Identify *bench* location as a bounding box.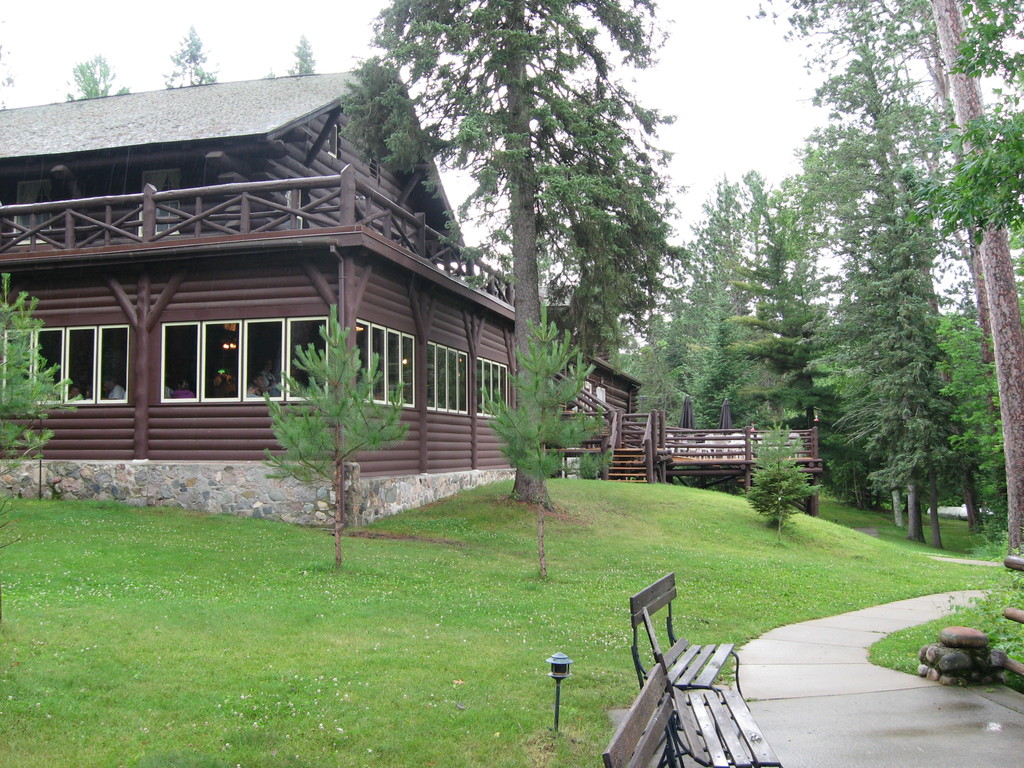
x1=629, y1=573, x2=750, y2=710.
